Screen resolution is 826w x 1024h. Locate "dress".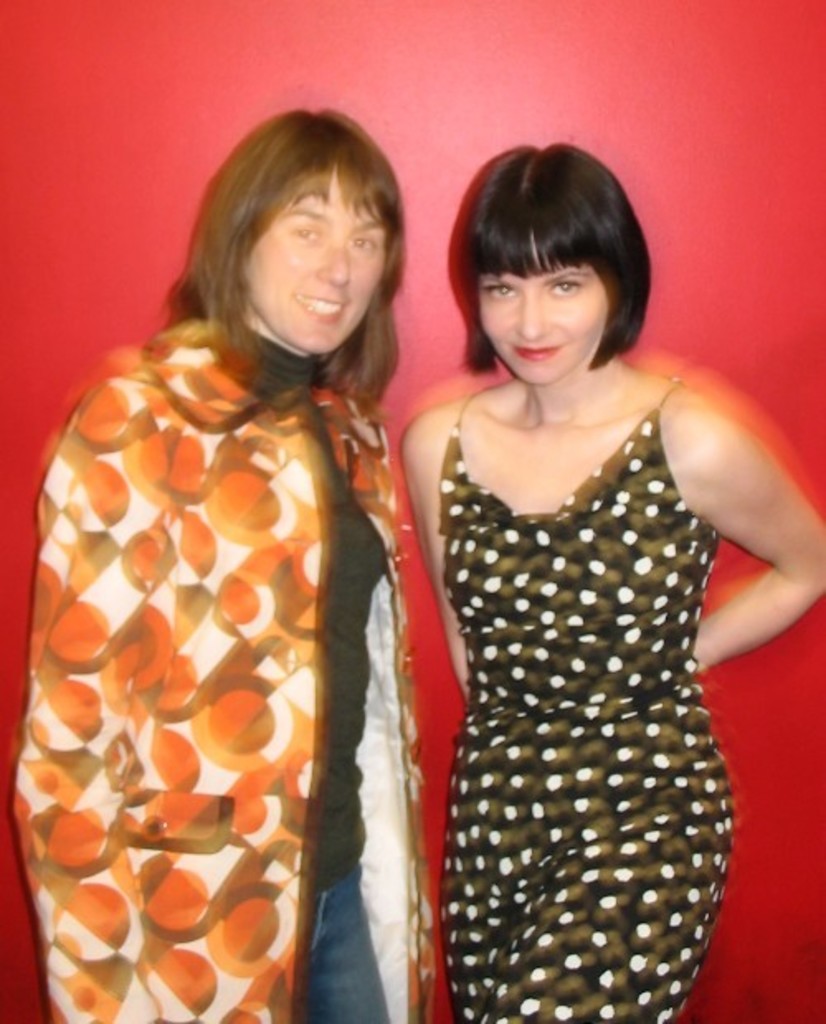
region(443, 377, 748, 1022).
